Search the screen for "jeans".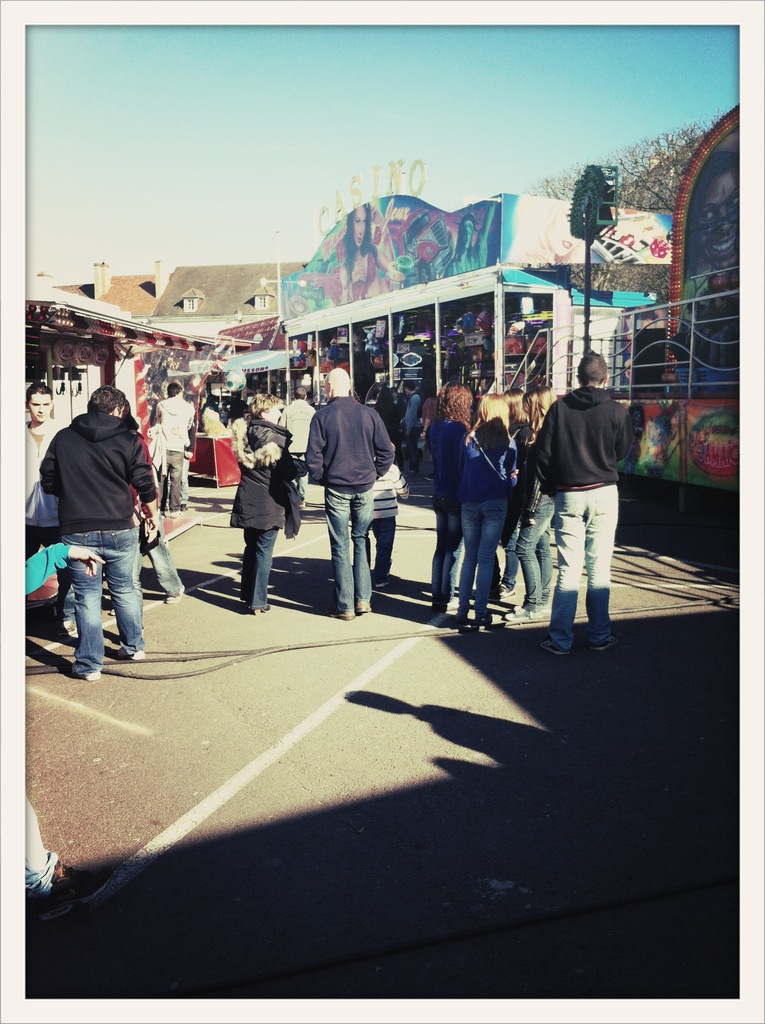
Found at [562, 490, 622, 643].
